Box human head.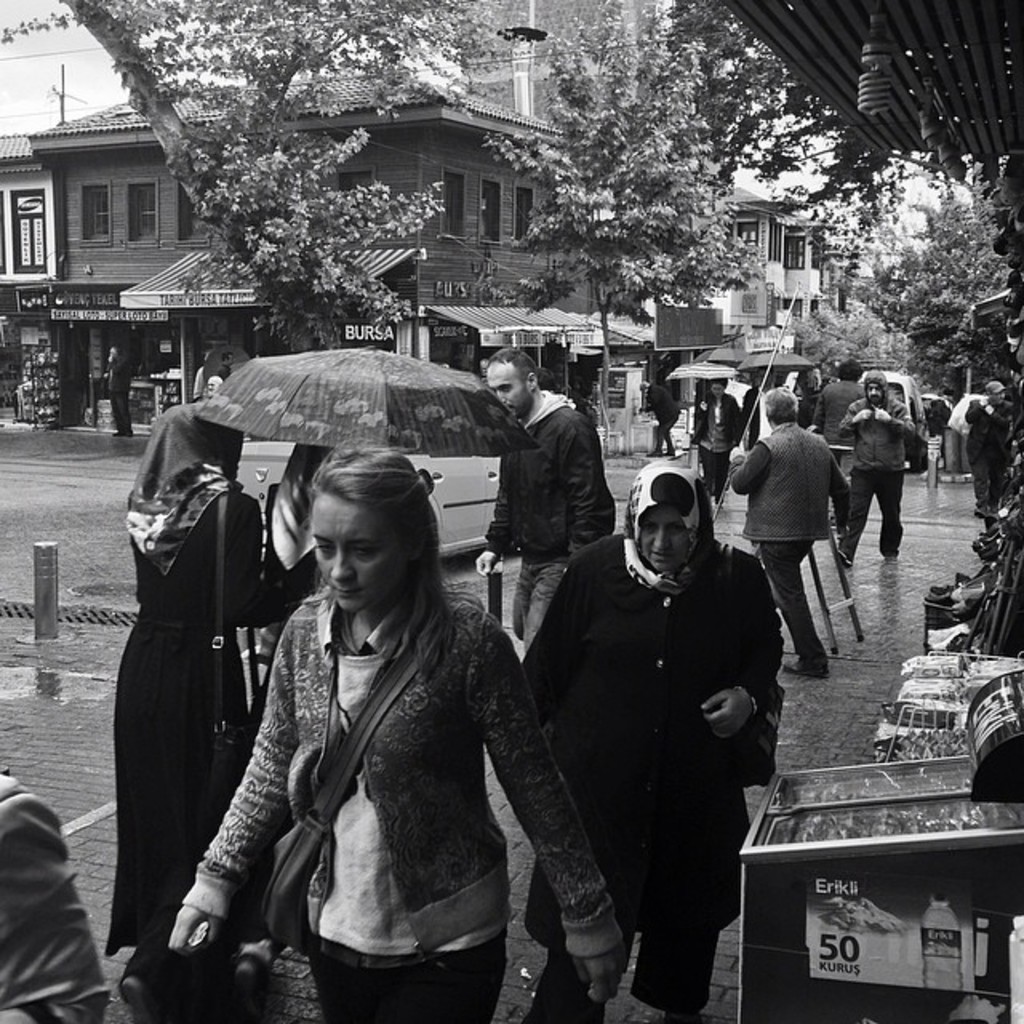
x1=760 y1=389 x2=797 y2=422.
